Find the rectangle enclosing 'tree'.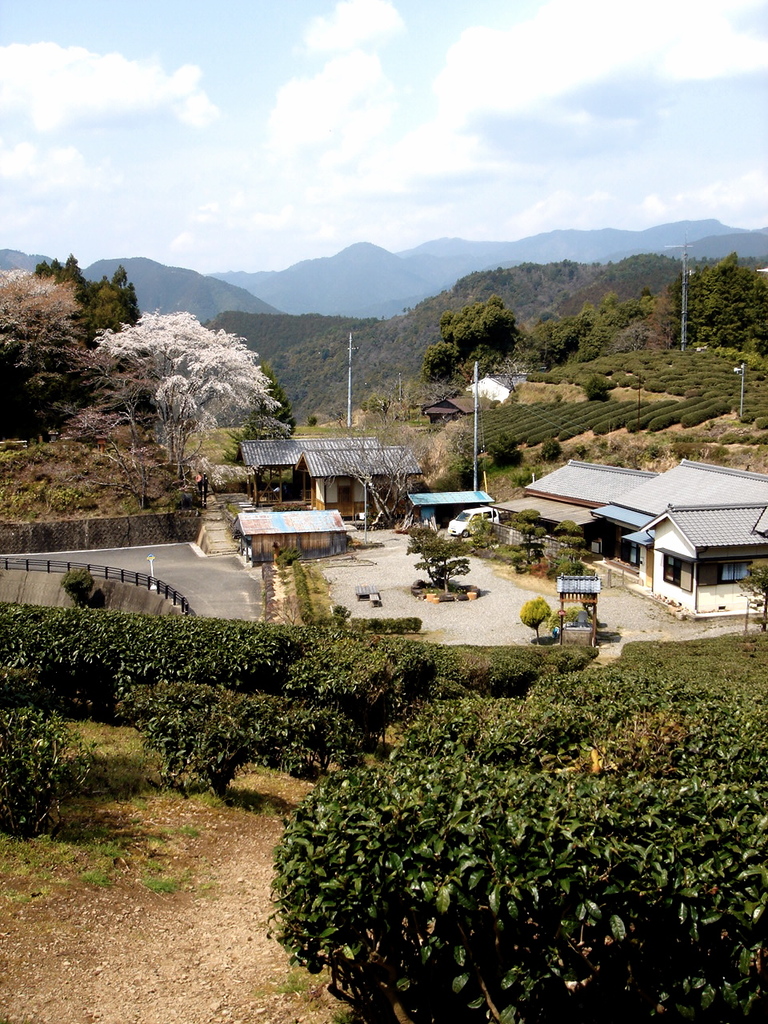
(x1=553, y1=554, x2=588, y2=581).
